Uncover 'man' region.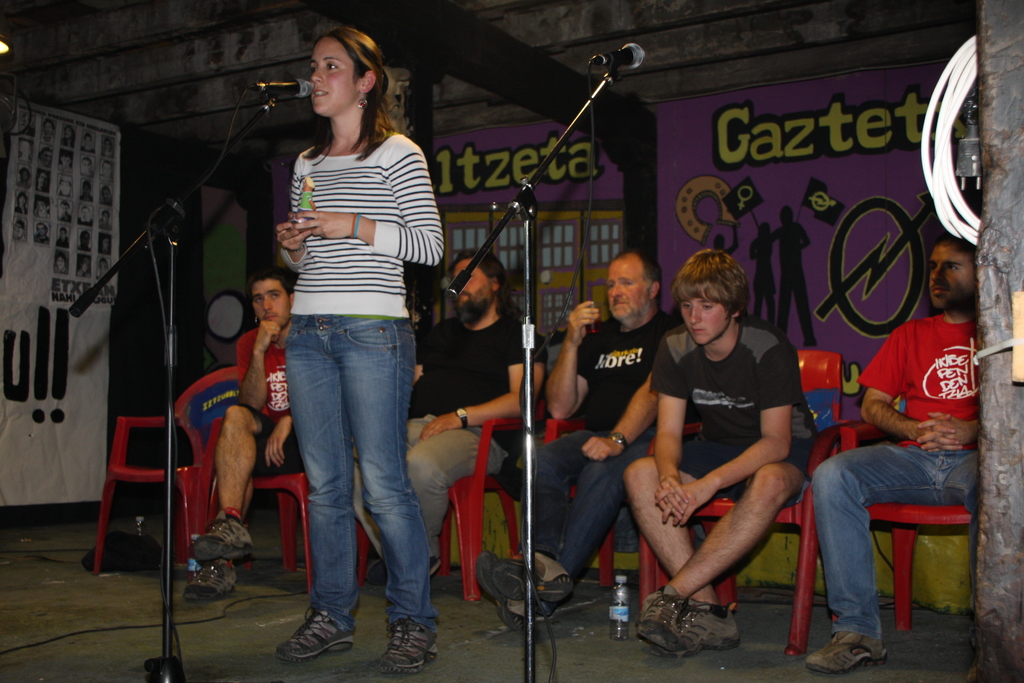
Uncovered: <bbox>77, 255, 93, 279</bbox>.
